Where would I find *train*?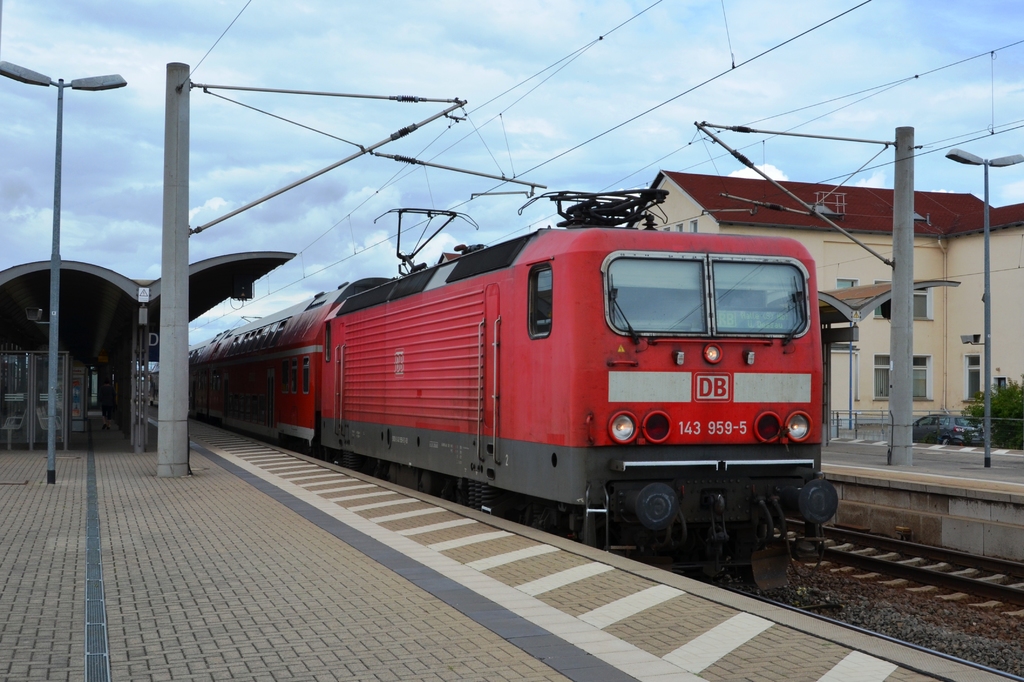
At 168 172 844 576.
